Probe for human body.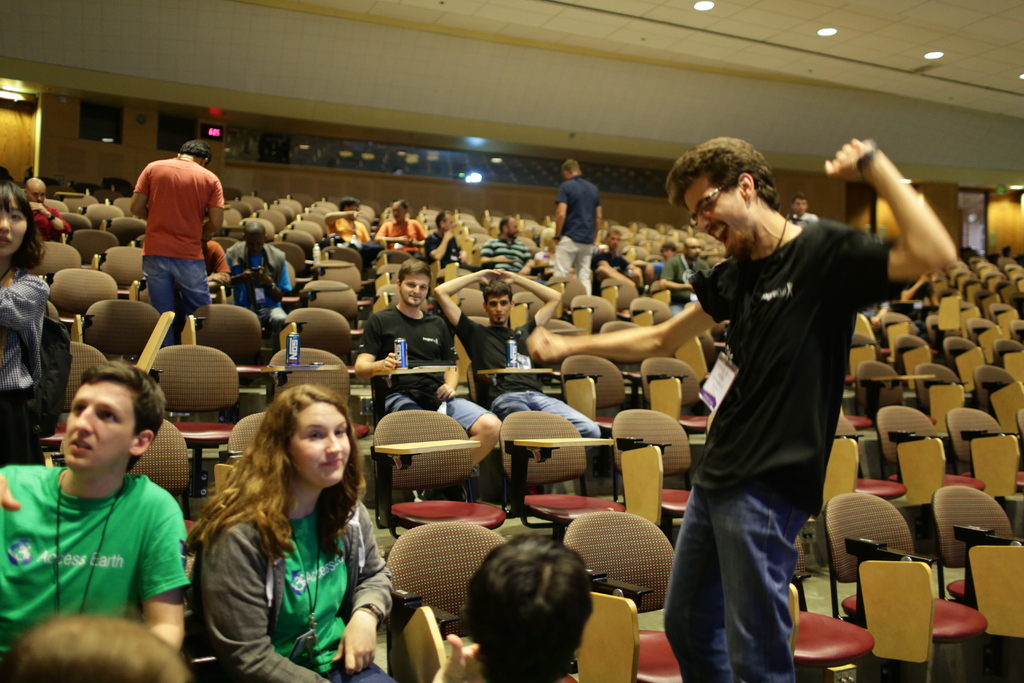
Probe result: l=23, t=362, r=193, b=677.
